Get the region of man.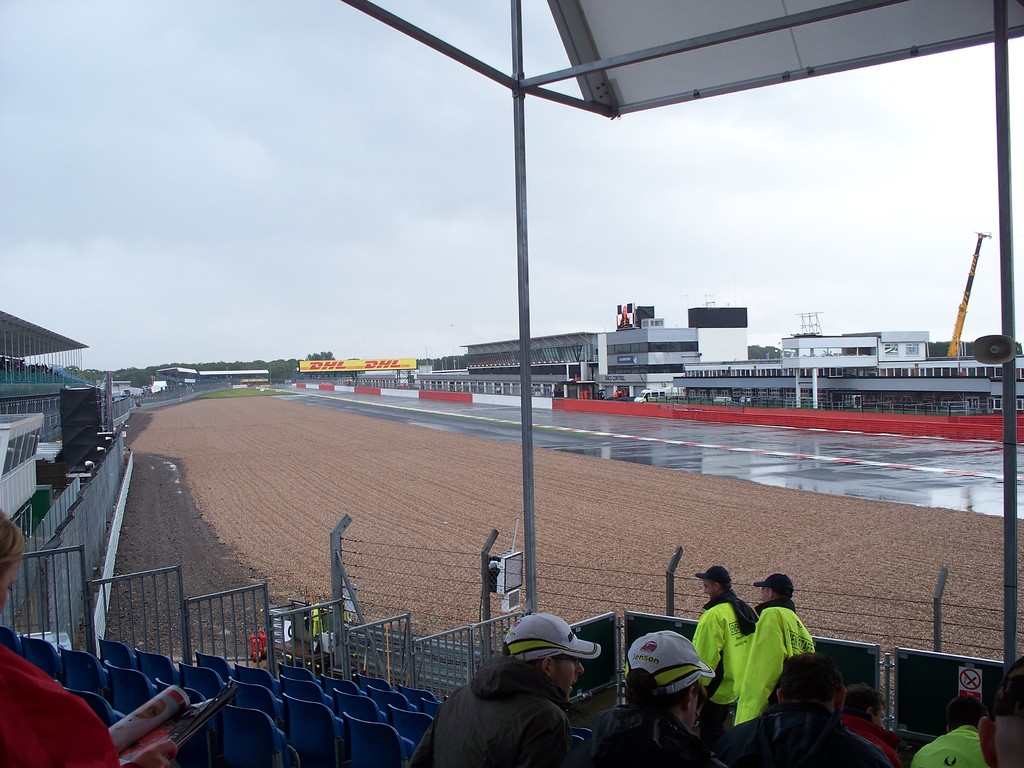
(590, 626, 729, 767).
